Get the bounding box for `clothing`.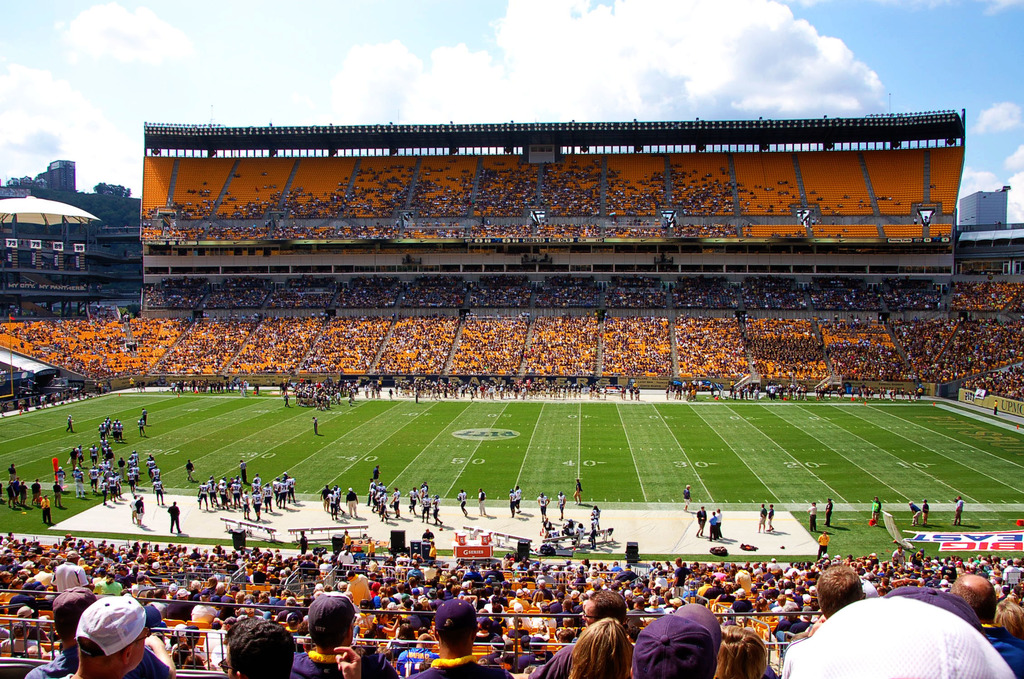
Rect(474, 491, 488, 517).
